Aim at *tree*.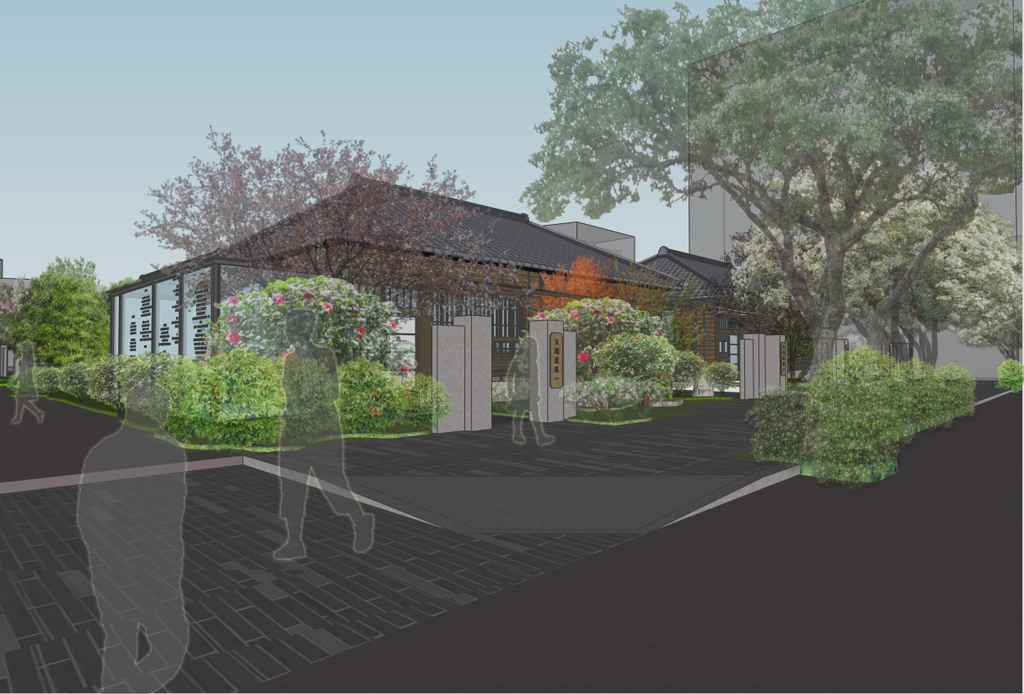
Aimed at x1=0, y1=264, x2=119, y2=373.
